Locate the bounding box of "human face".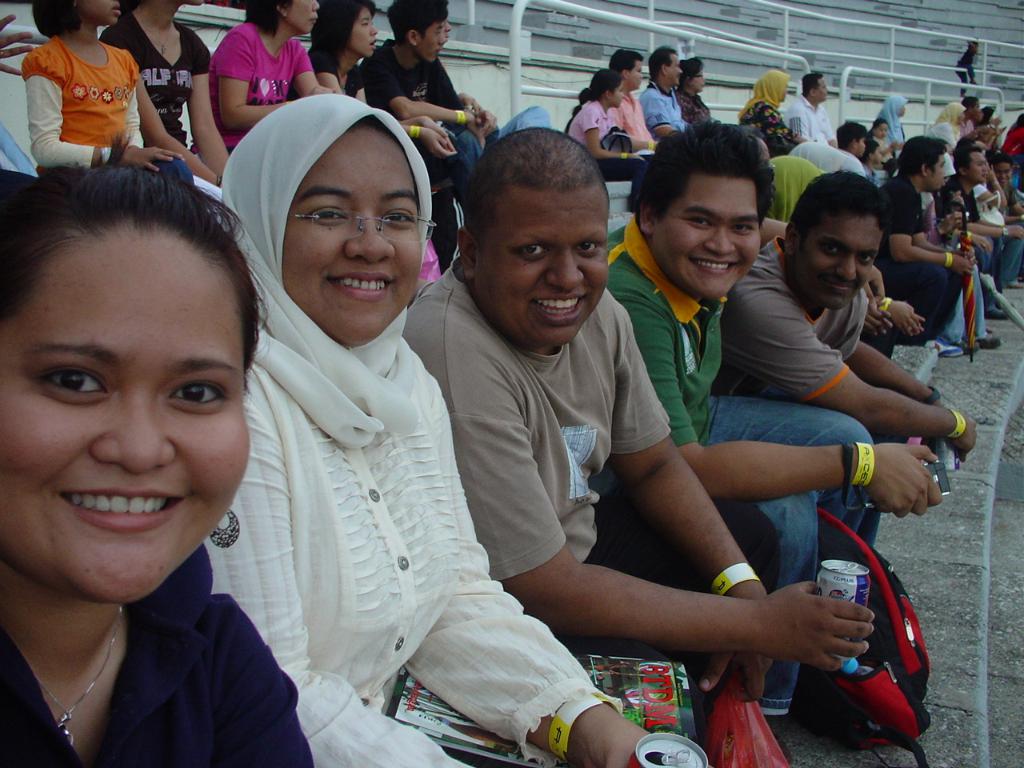
Bounding box: (482, 184, 613, 354).
